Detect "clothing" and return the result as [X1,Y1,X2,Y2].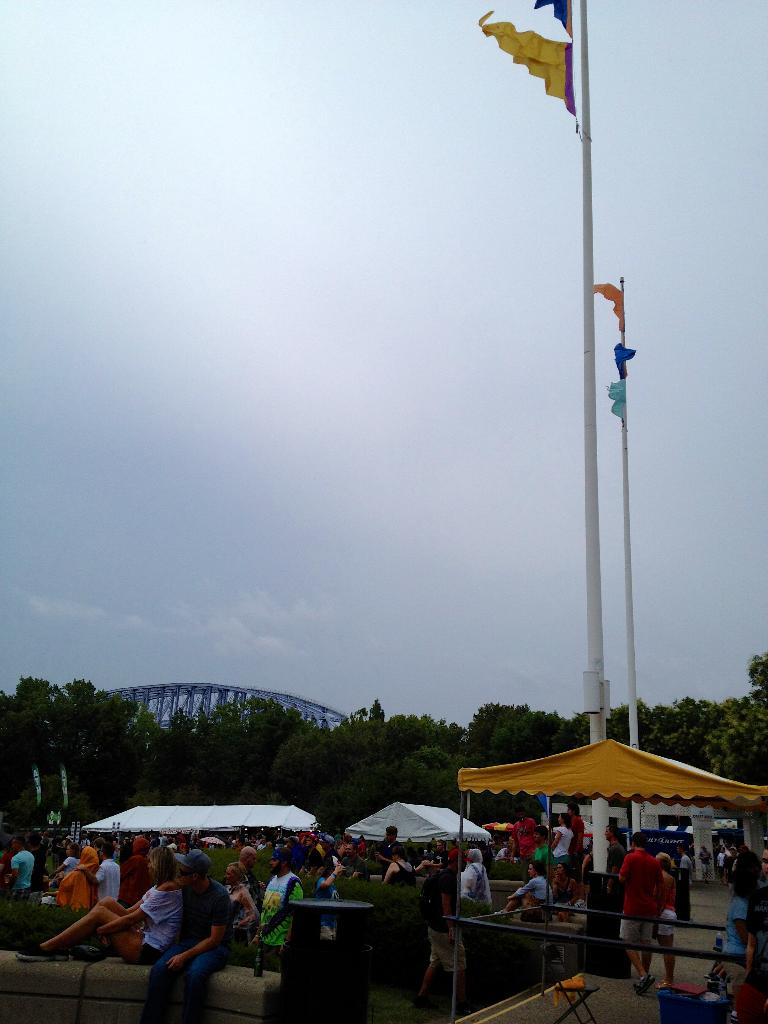
[291,846,305,865].
